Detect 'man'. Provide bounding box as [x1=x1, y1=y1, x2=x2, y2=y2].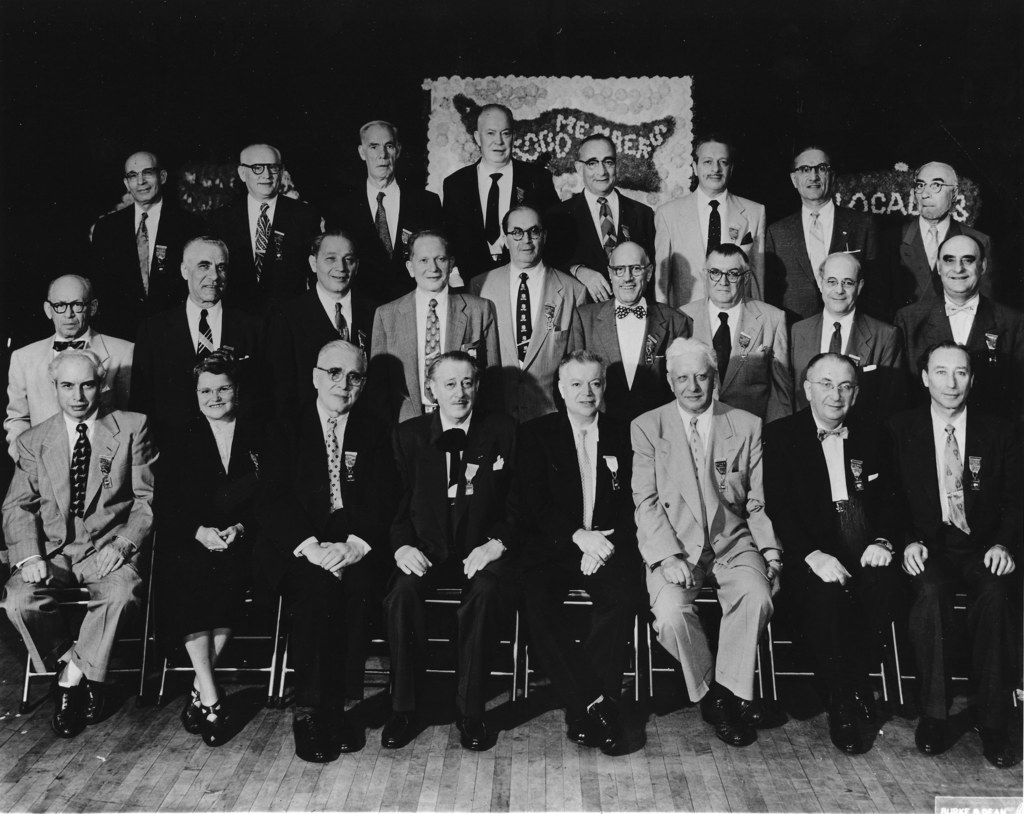
[x1=266, y1=227, x2=375, y2=403].
